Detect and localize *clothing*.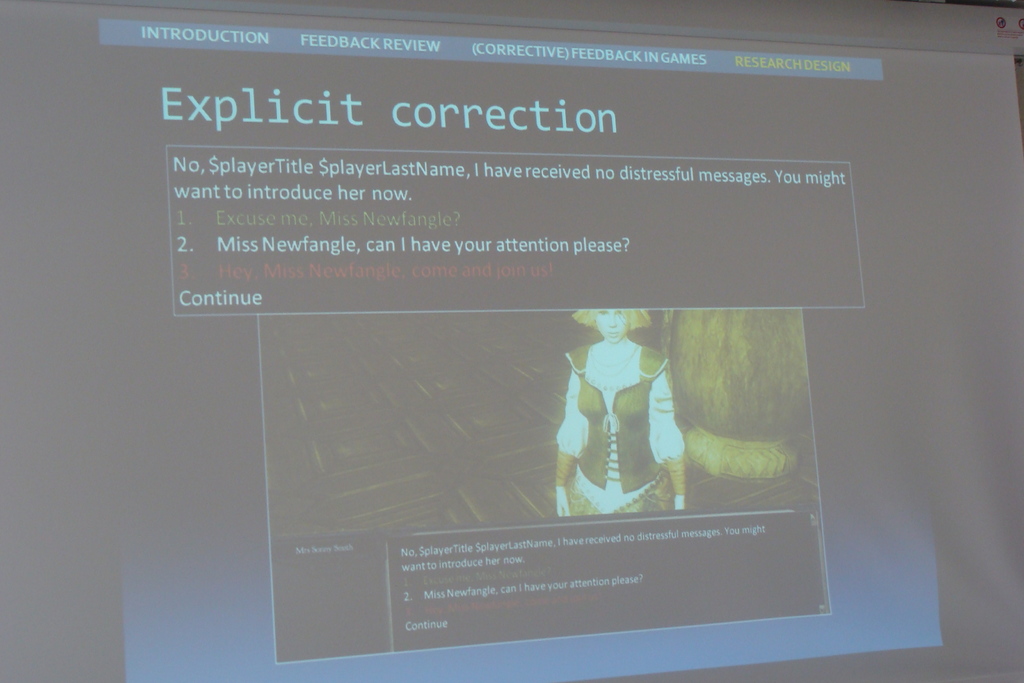
Localized at box=[552, 331, 676, 531].
